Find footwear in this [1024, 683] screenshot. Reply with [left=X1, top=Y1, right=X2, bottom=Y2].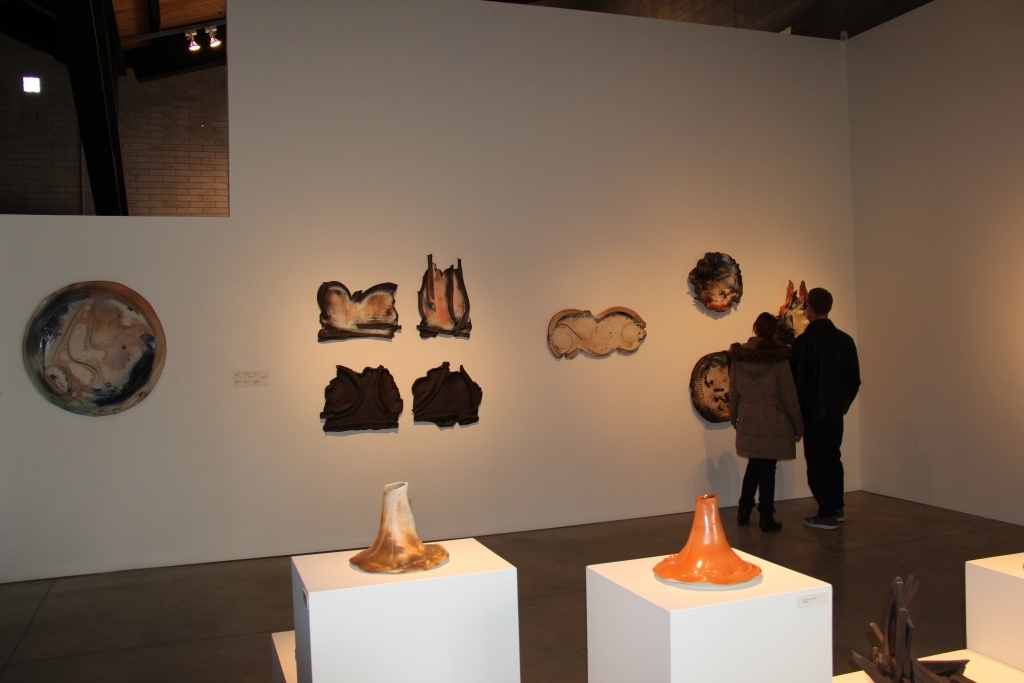
[left=803, top=507, right=844, bottom=530].
